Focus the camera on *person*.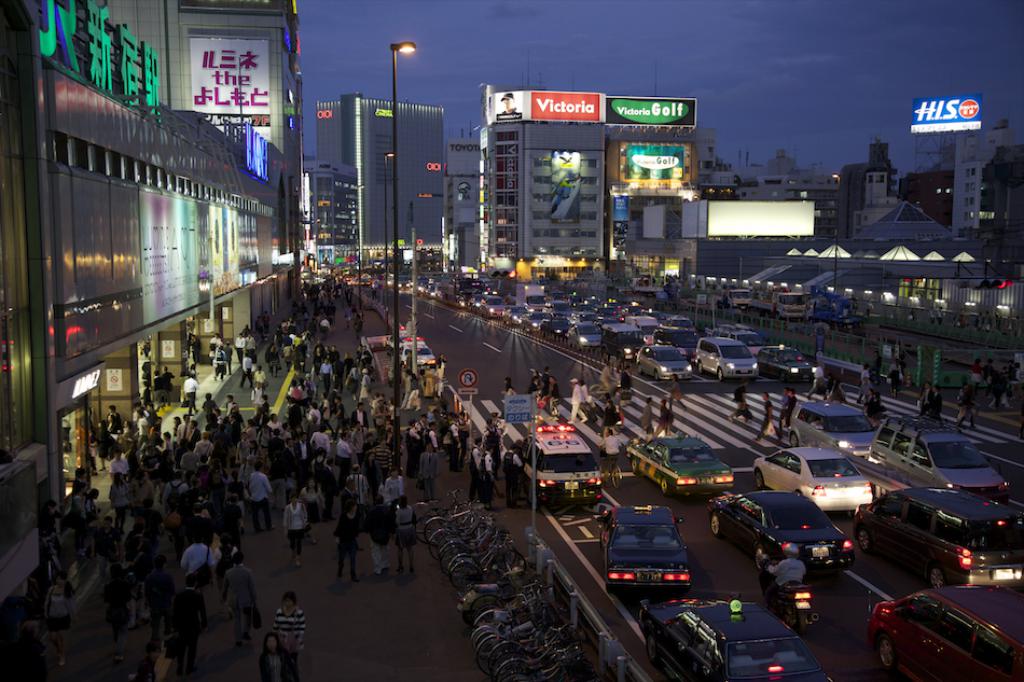
Focus region: 393, 495, 418, 571.
